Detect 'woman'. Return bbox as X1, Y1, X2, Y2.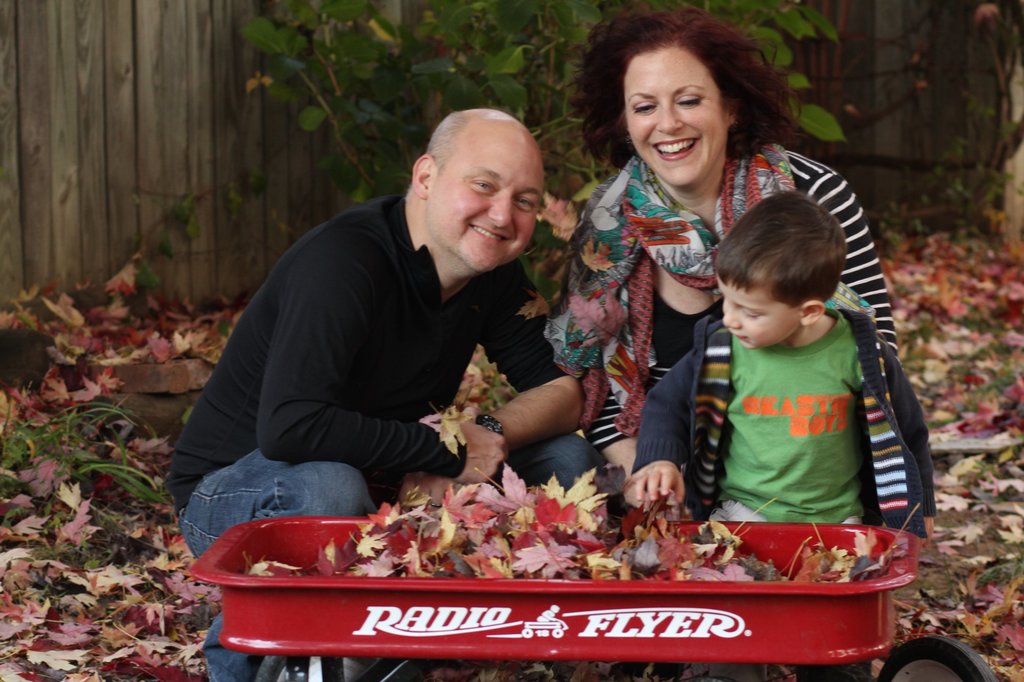
554, 31, 828, 468.
